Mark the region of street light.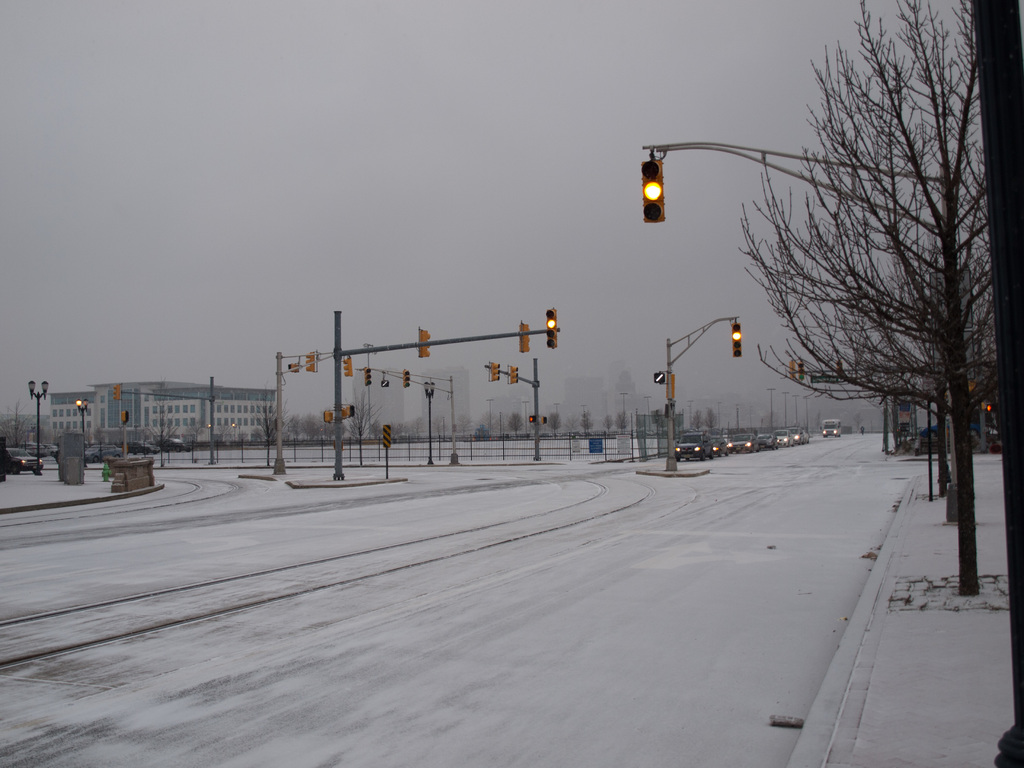
Region: BBox(803, 399, 812, 428).
